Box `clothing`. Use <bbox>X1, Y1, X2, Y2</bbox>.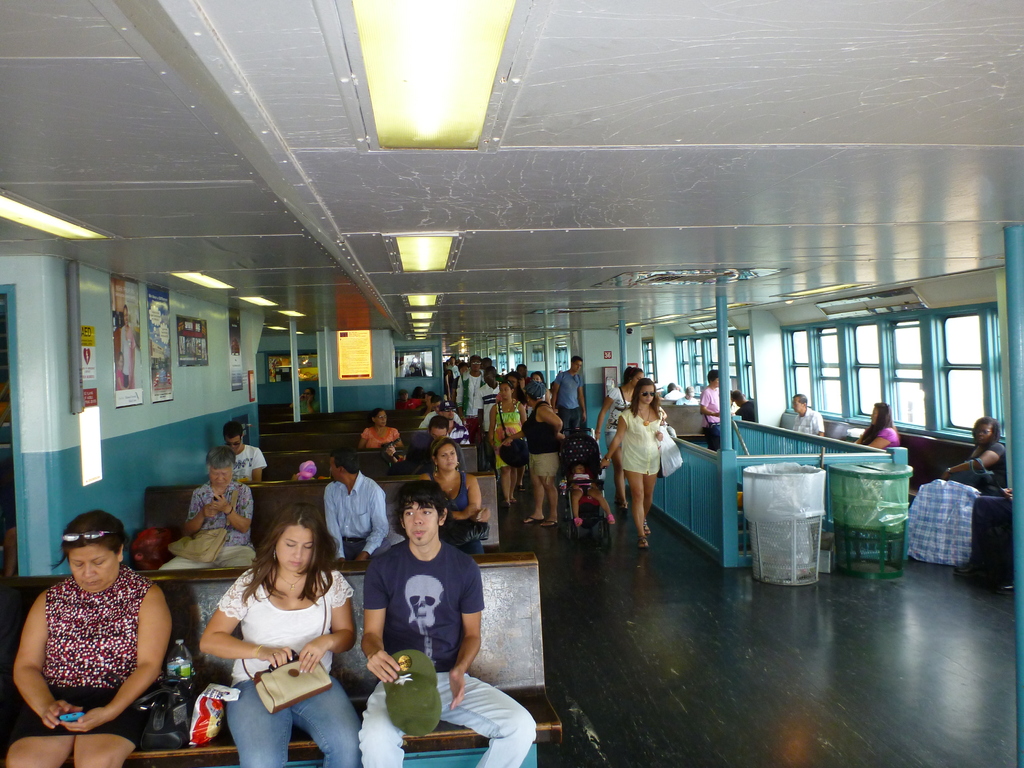
<bbox>212, 451, 259, 482</bbox>.
